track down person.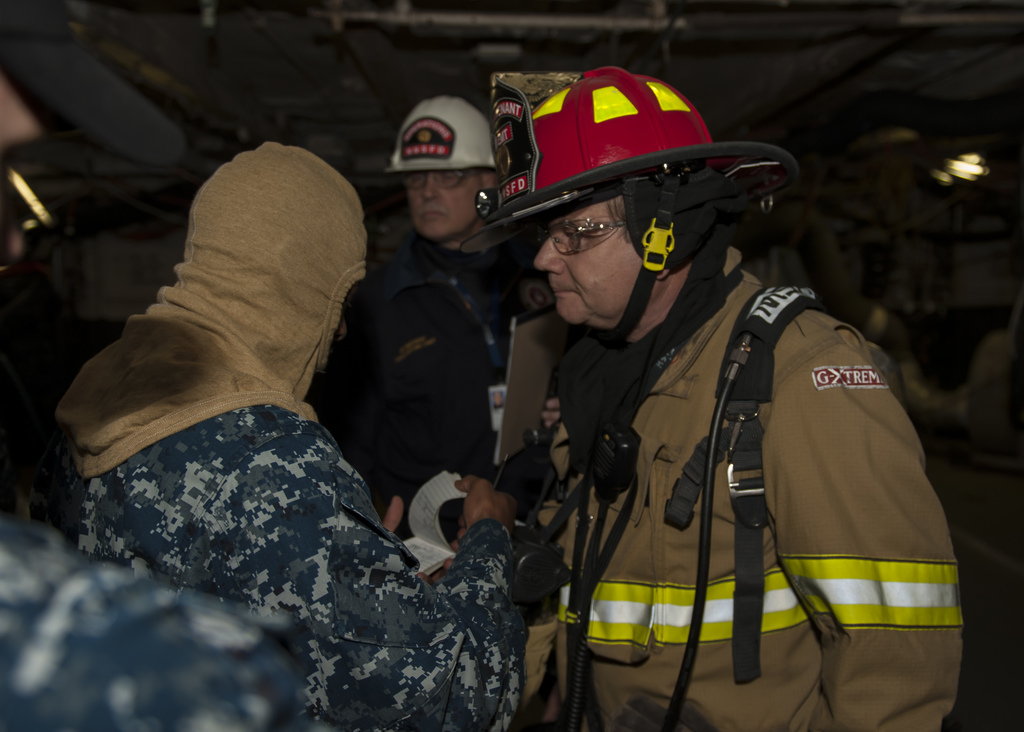
Tracked to 55,147,514,731.
